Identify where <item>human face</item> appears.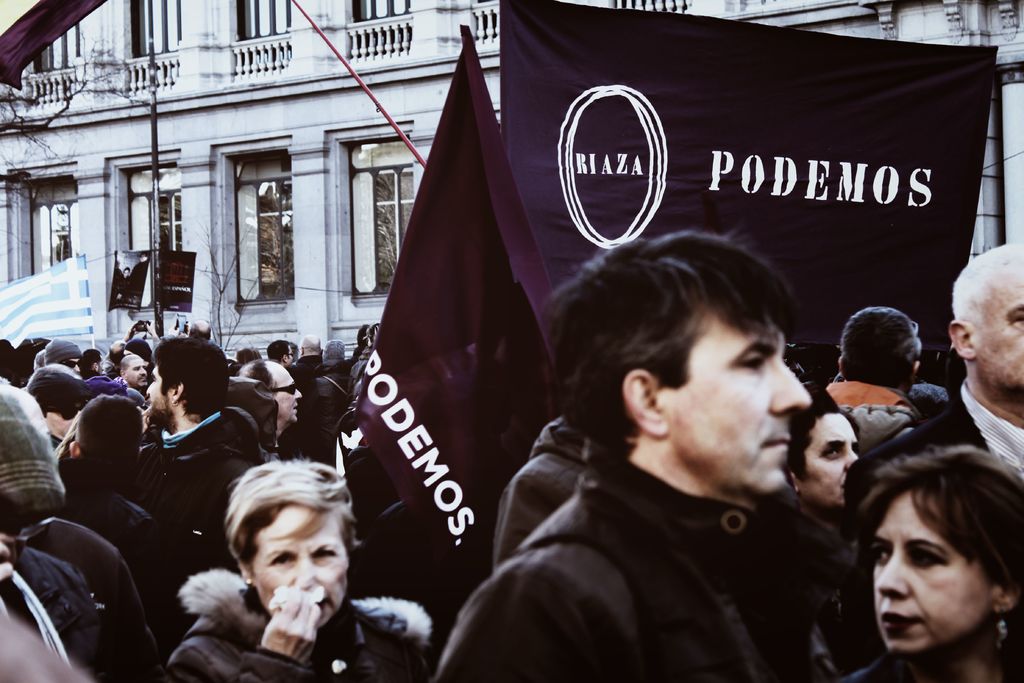
Appears at pyautogui.locateOnScreen(799, 411, 858, 501).
